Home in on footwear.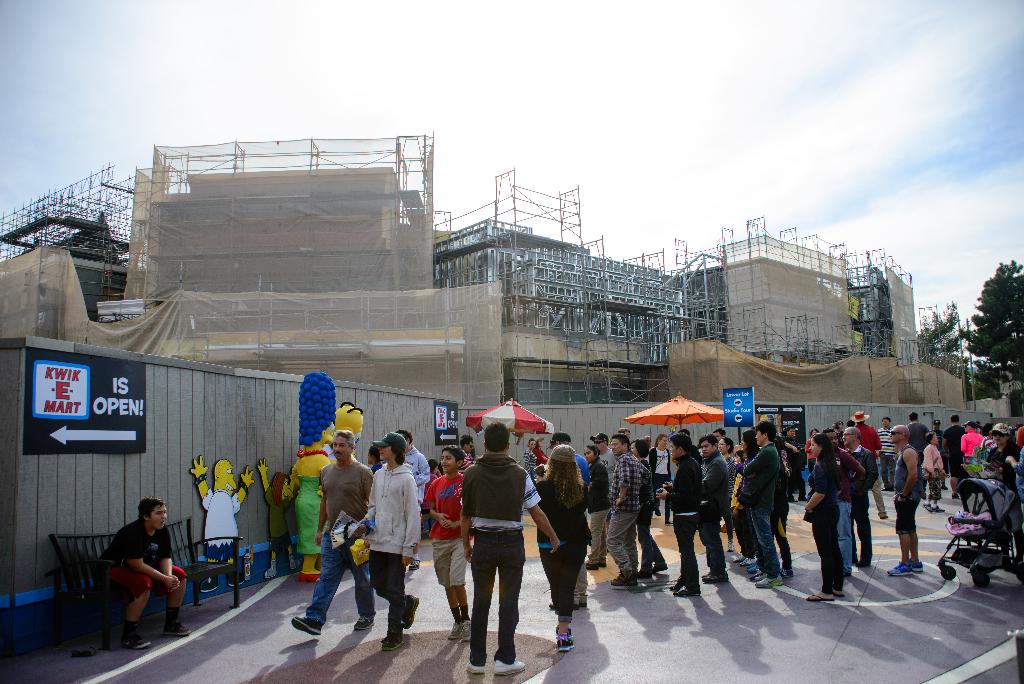
Homed in at 575, 601, 588, 607.
